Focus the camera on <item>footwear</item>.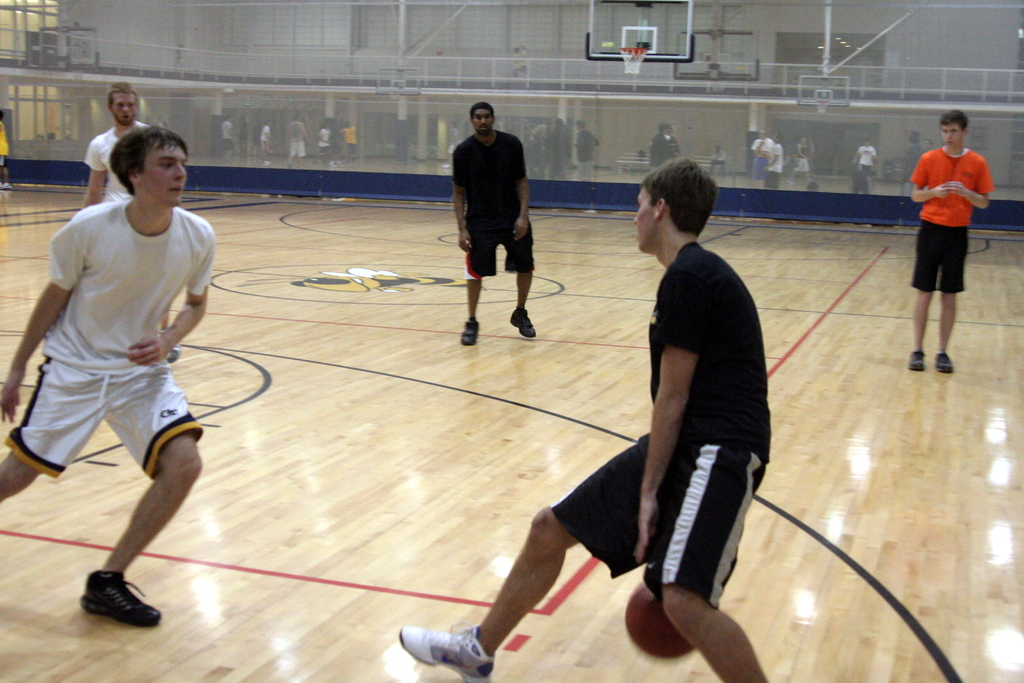
Focus region: (460,315,482,345).
